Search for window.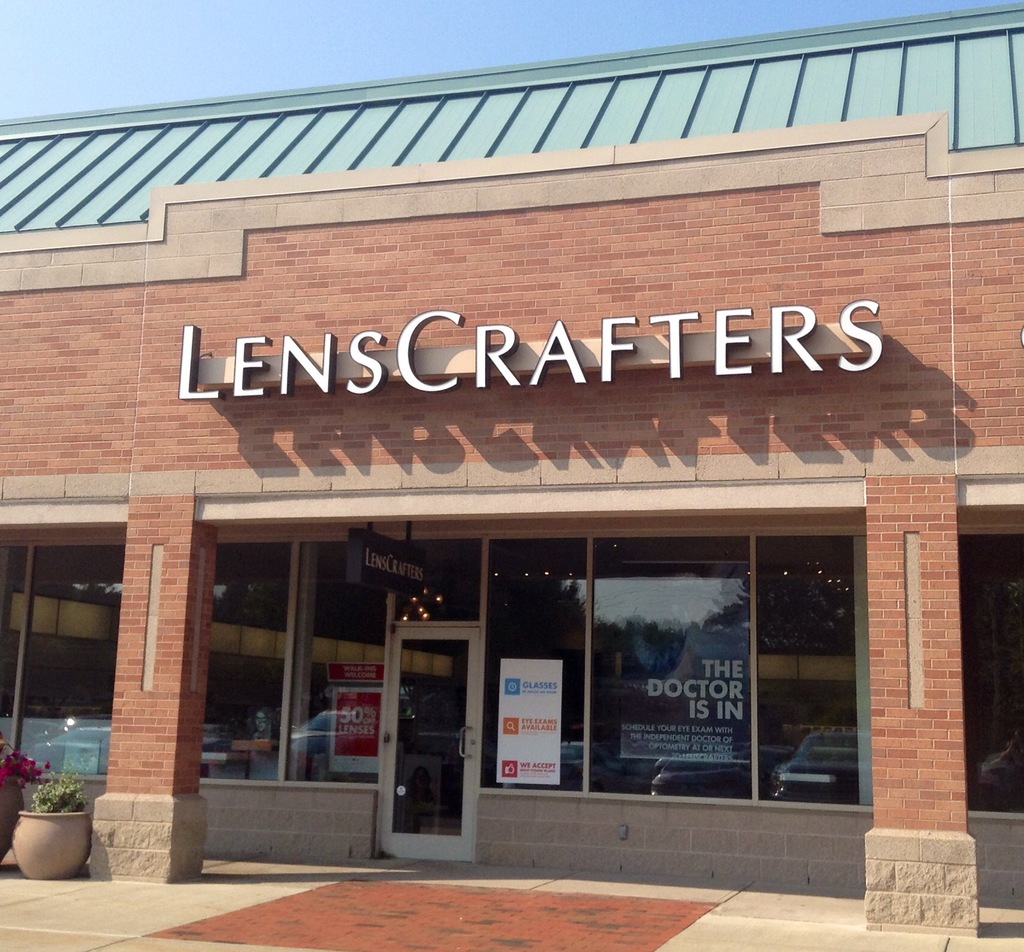
Found at (left=197, top=539, right=290, bottom=778).
